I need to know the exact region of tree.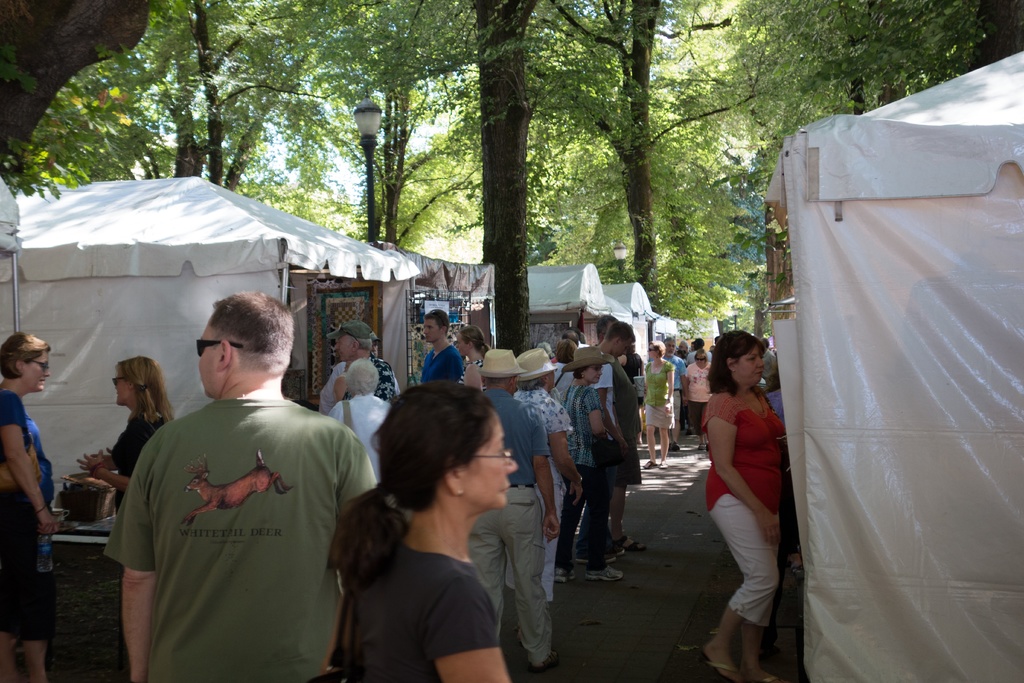
Region: select_region(242, 0, 487, 247).
